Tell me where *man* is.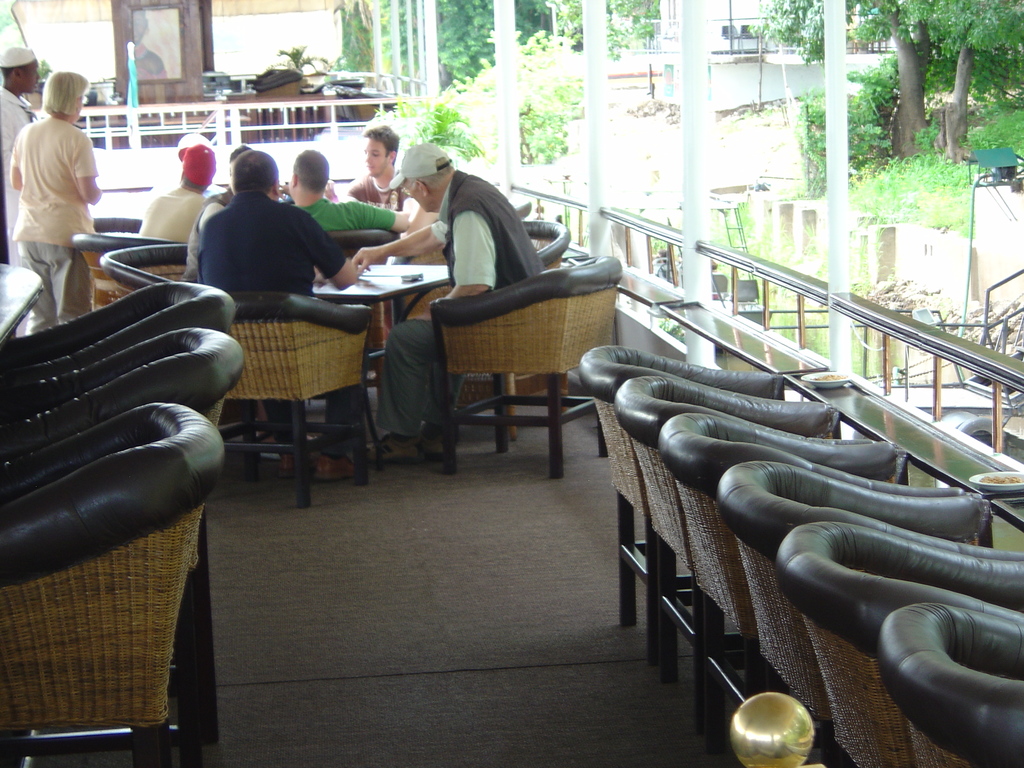
*man* is at detection(282, 143, 413, 236).
